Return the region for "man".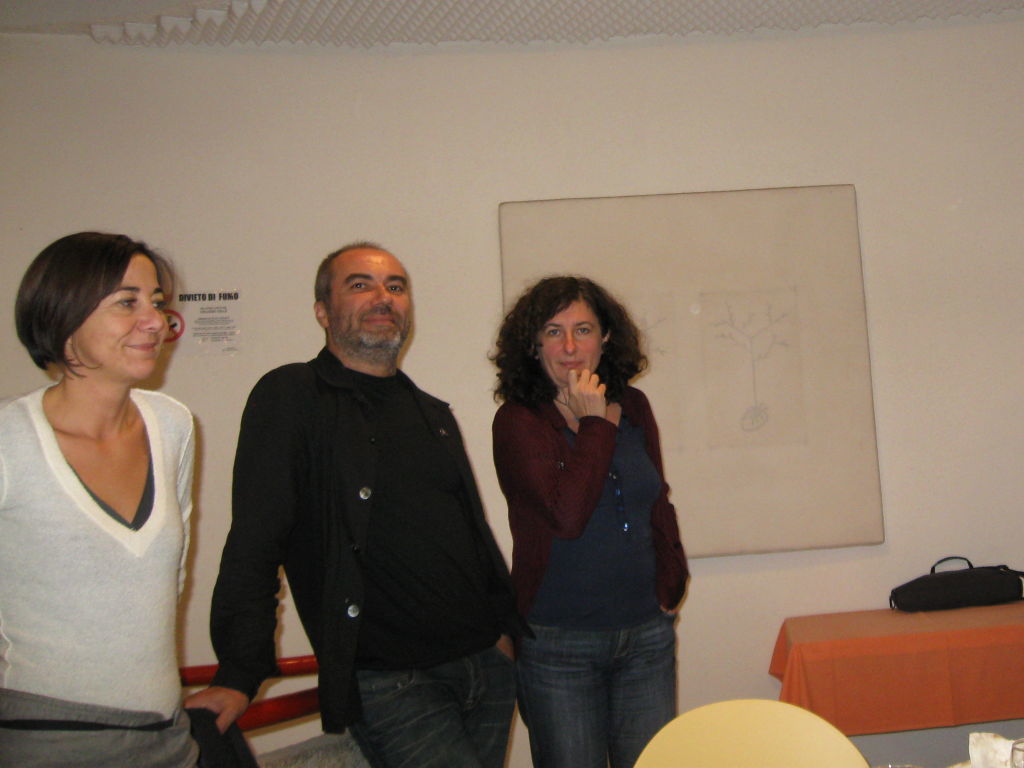
(187,238,524,767).
